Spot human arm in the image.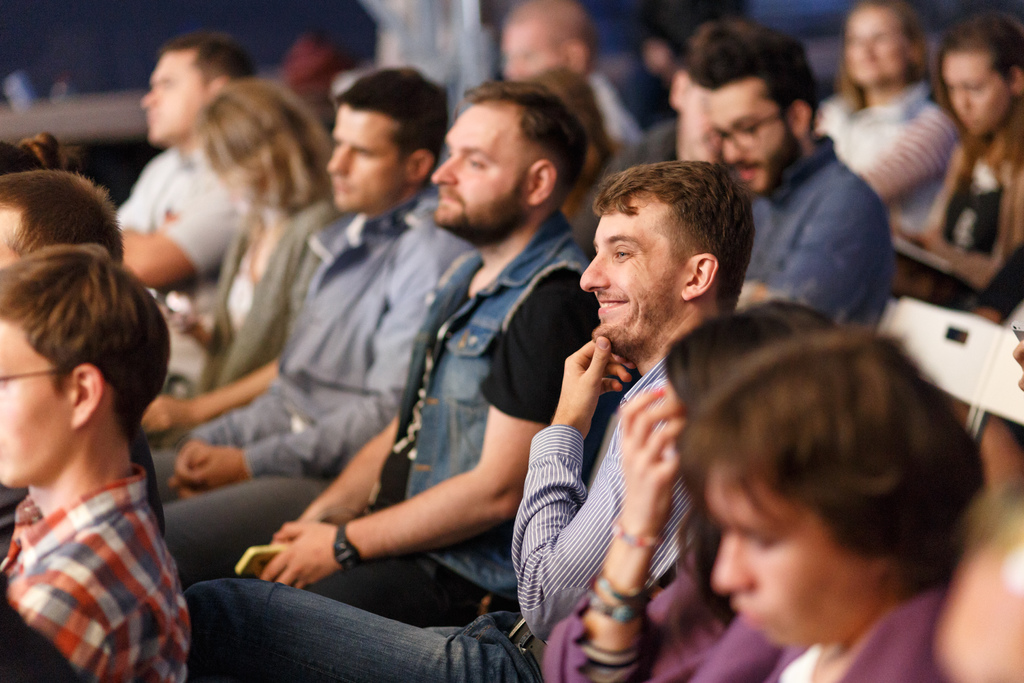
human arm found at {"x1": 0, "y1": 516, "x2": 145, "y2": 682}.
